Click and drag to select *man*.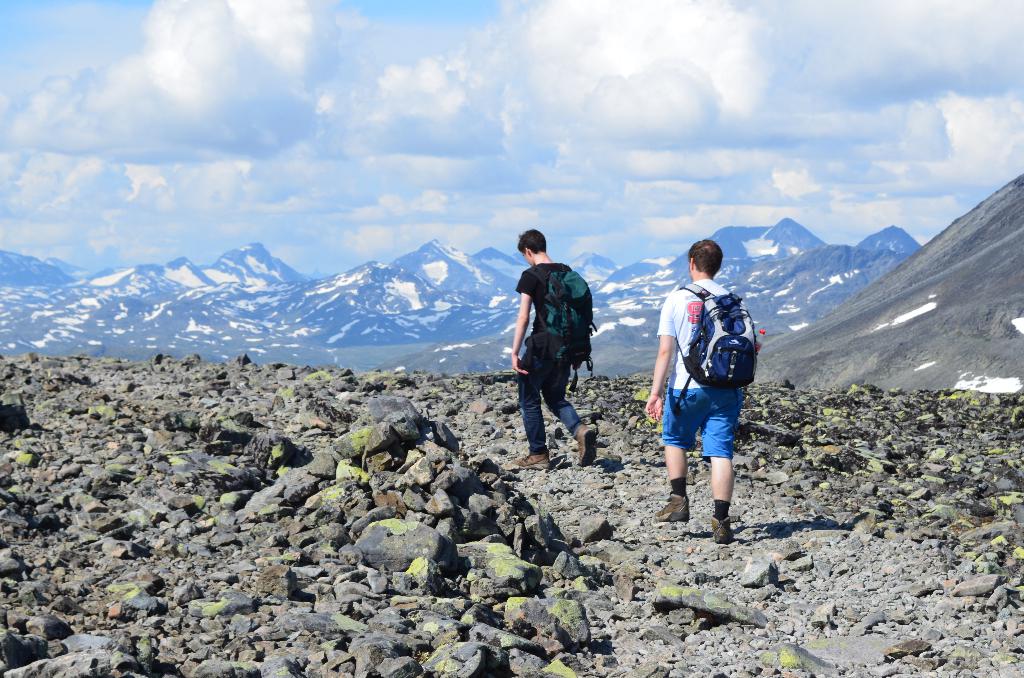
Selection: (x1=648, y1=246, x2=764, y2=558).
